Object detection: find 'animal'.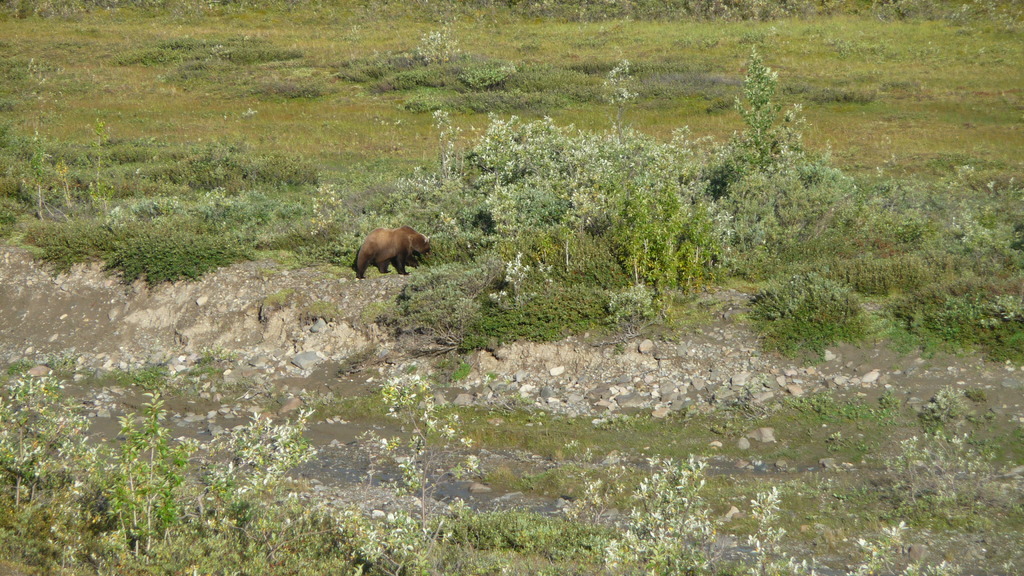
354, 223, 430, 281.
